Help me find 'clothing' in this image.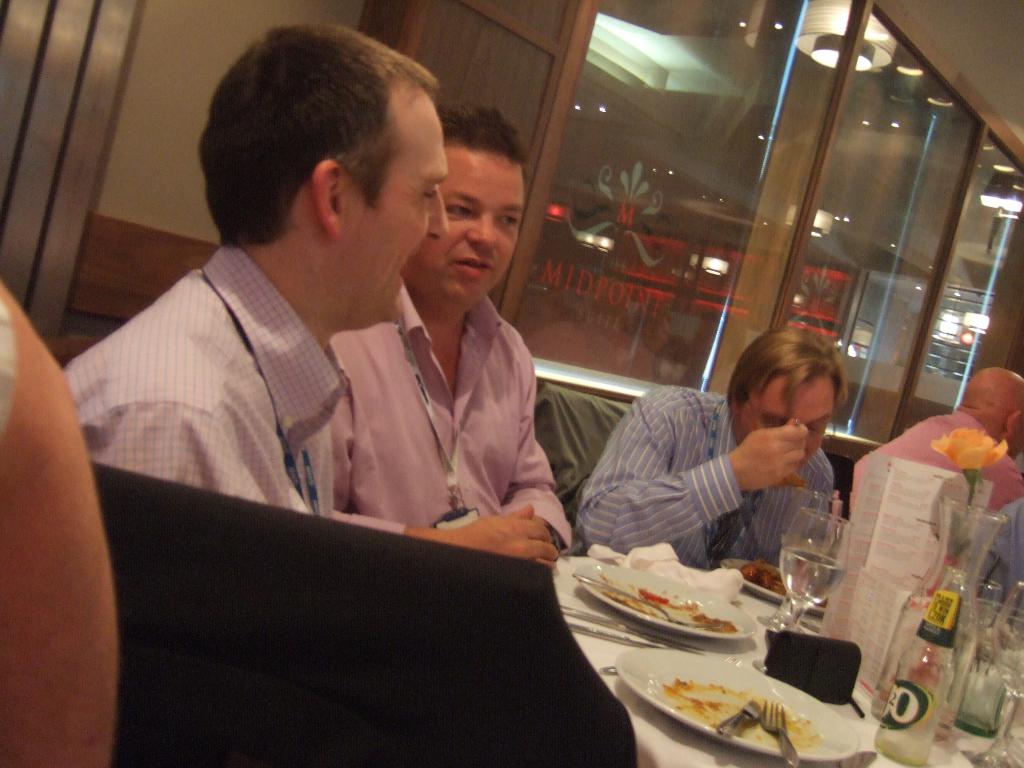
Found it: <box>326,283,573,569</box>.
